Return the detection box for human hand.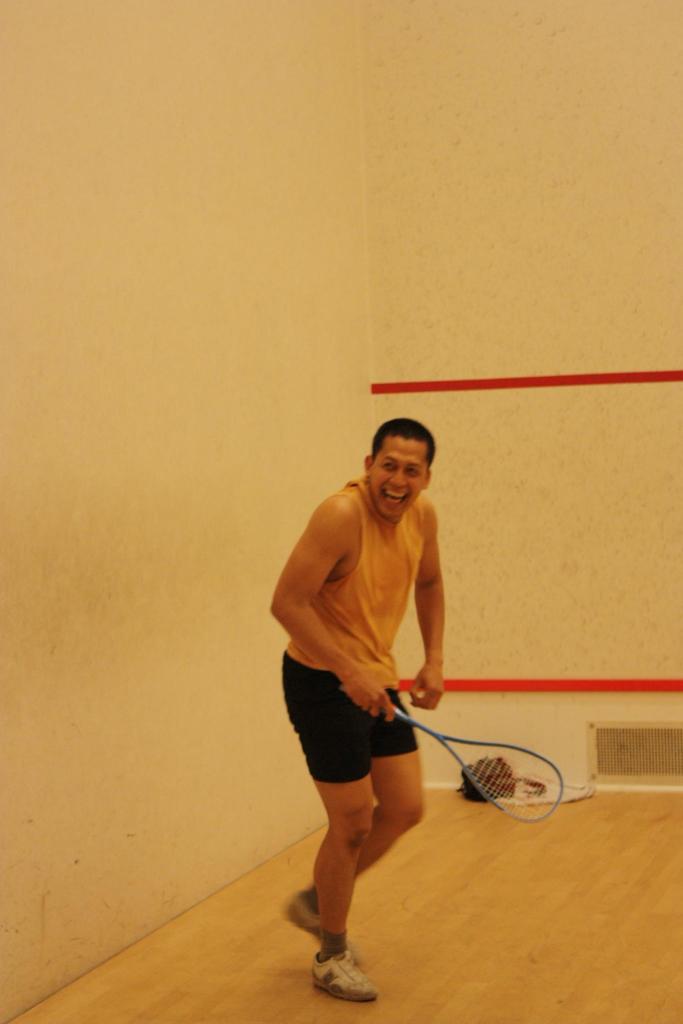
select_region(408, 664, 447, 712).
